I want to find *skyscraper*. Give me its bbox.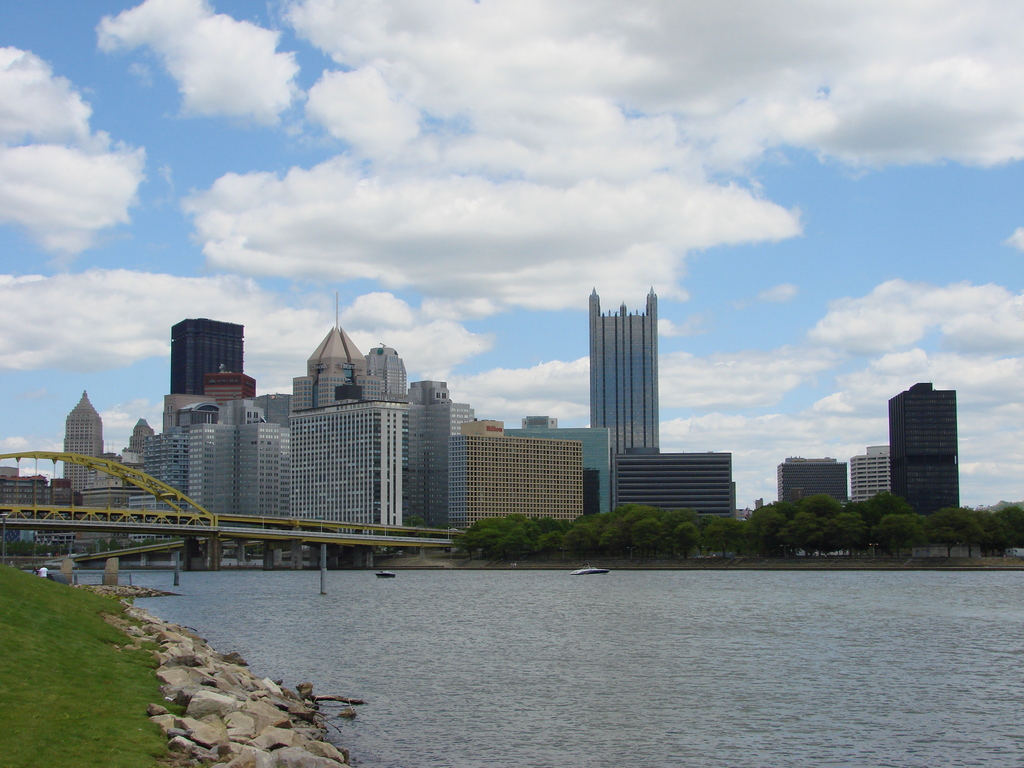
<bbox>131, 410, 153, 449</bbox>.
